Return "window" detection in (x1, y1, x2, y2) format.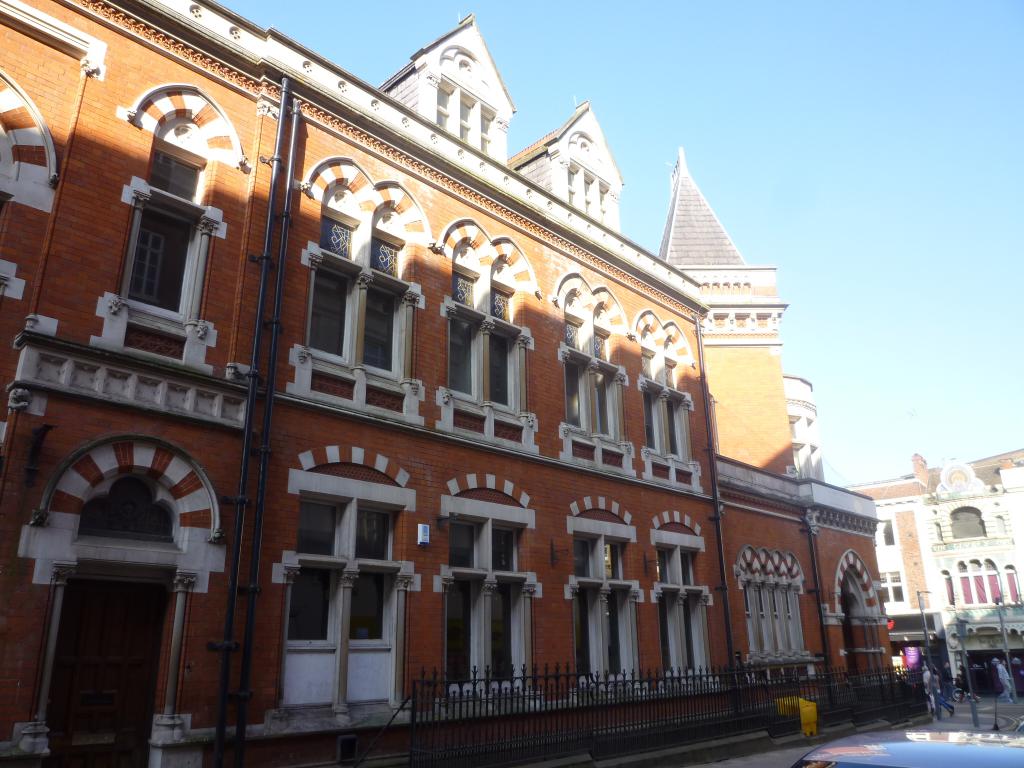
(361, 283, 399, 376).
